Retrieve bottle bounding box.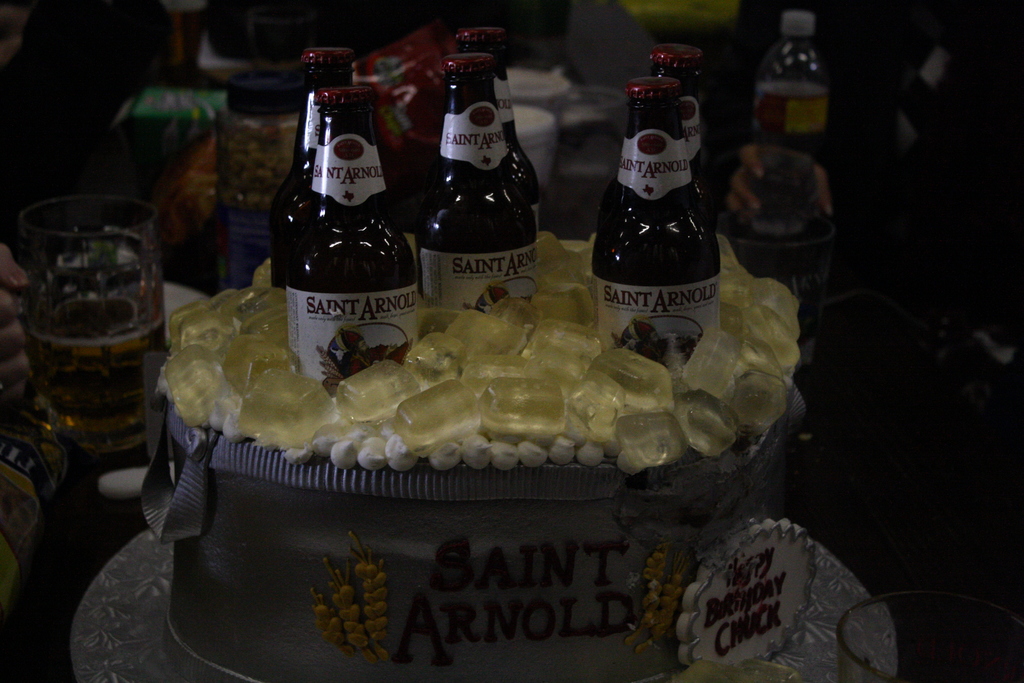
Bounding box: {"x1": 440, "y1": 30, "x2": 545, "y2": 239}.
